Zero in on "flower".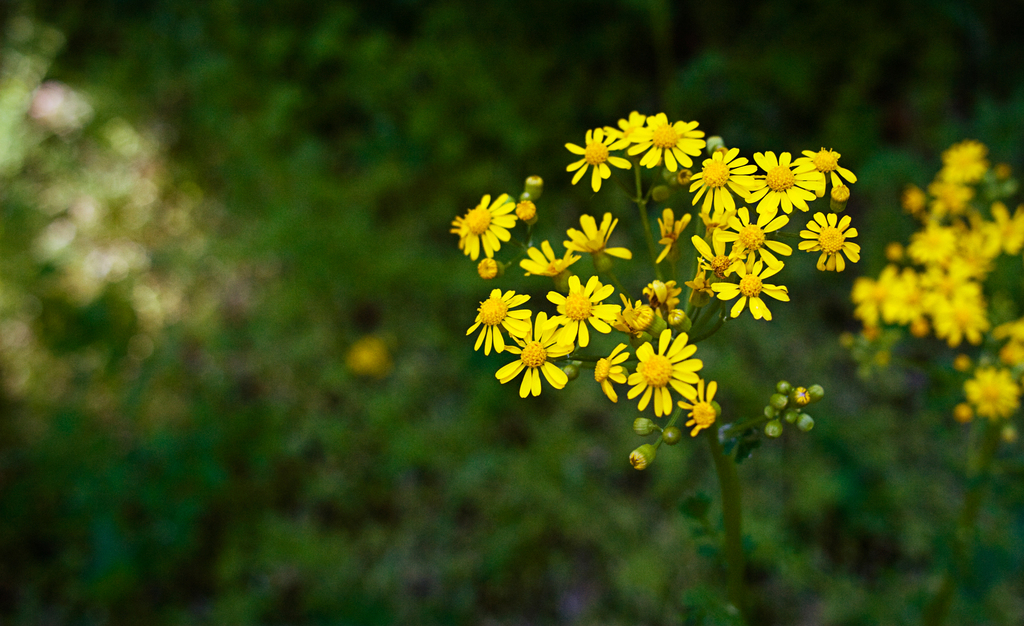
Zeroed in: Rect(625, 328, 703, 417).
